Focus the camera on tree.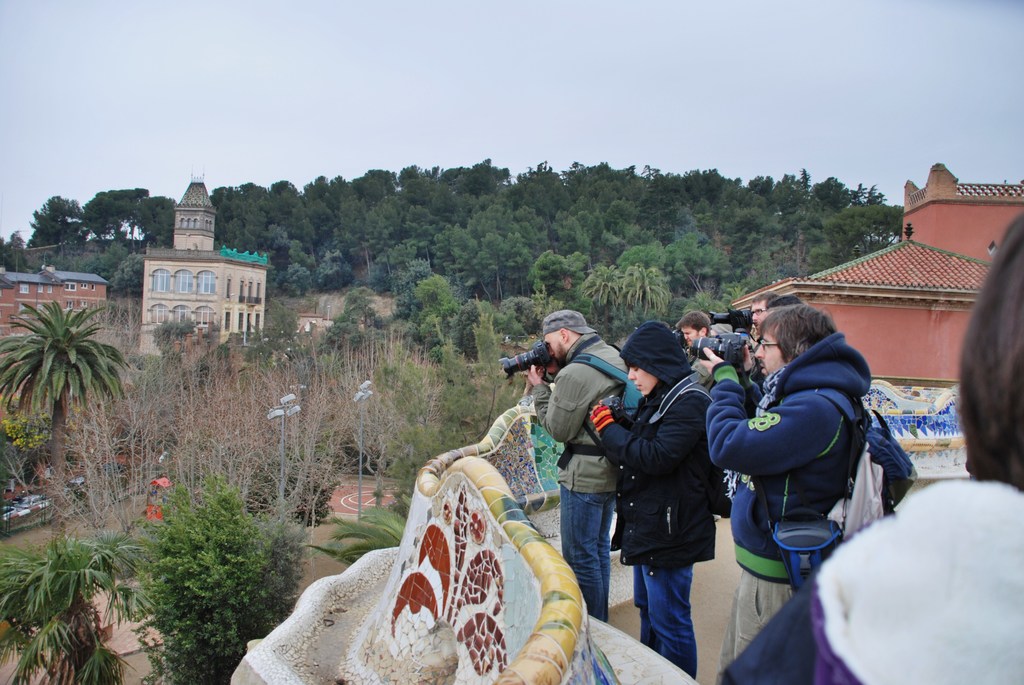
Focus region: rect(715, 167, 774, 236).
